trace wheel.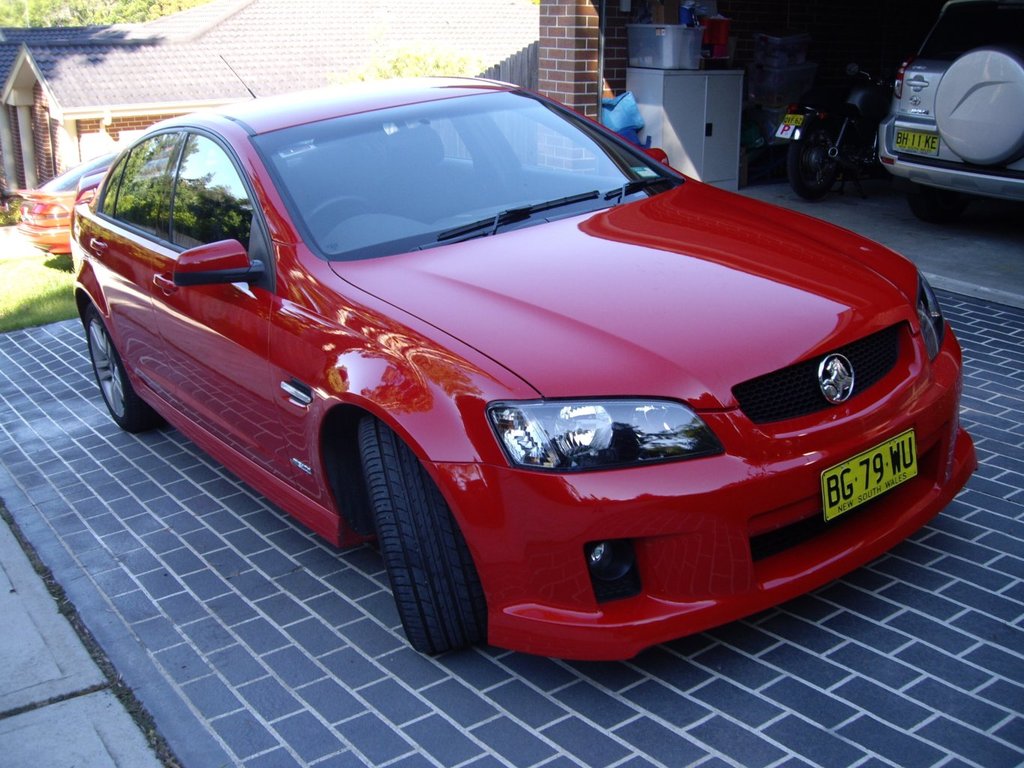
Traced to <bbox>911, 181, 954, 221</bbox>.
